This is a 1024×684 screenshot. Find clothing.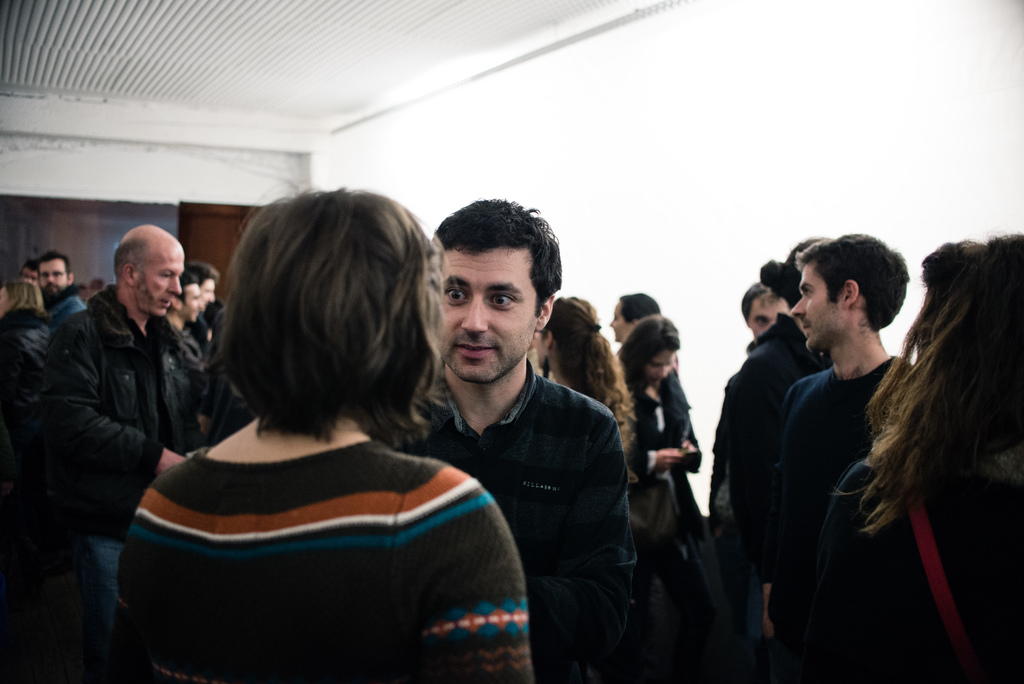
Bounding box: {"x1": 758, "y1": 351, "x2": 920, "y2": 683}.
